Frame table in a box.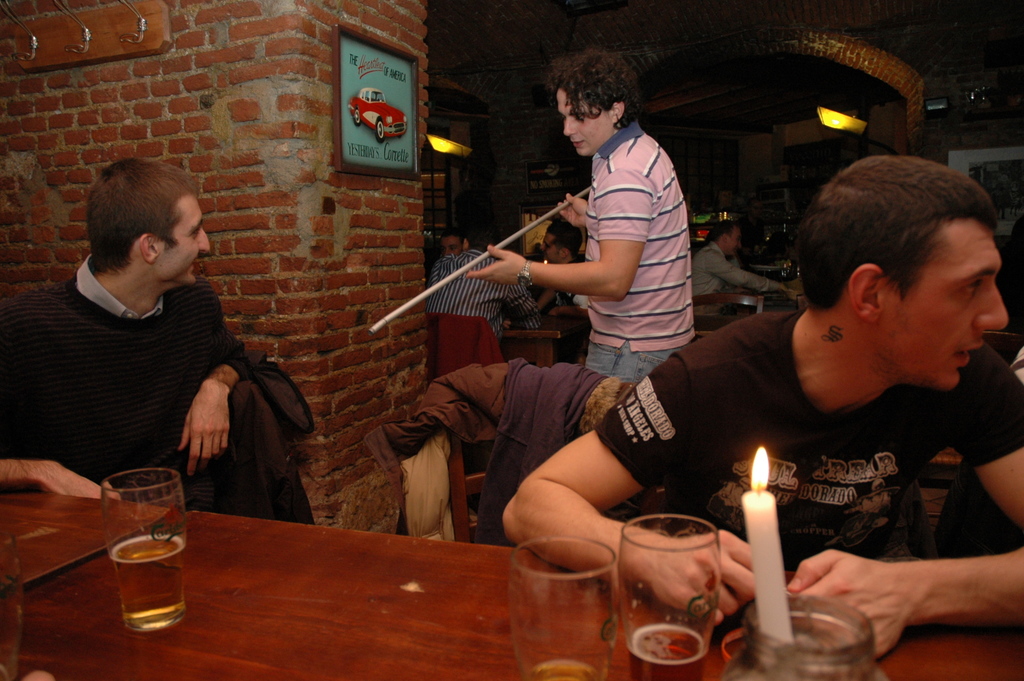
[1,484,1023,680].
